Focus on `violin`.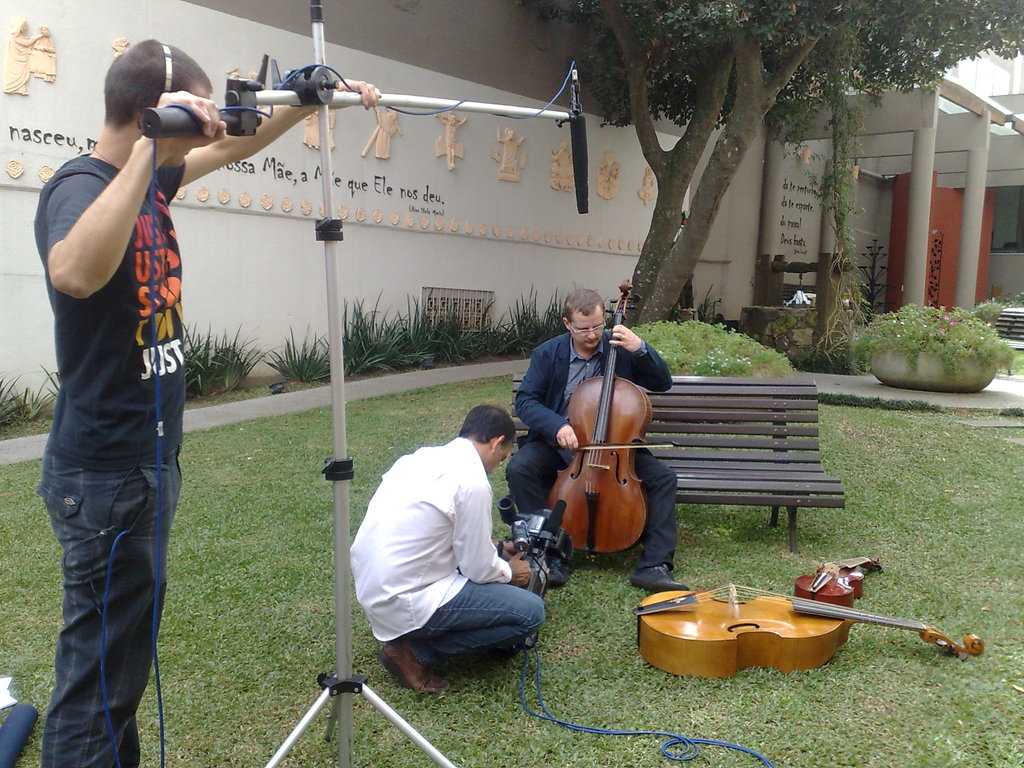
Focused at region(631, 582, 986, 679).
